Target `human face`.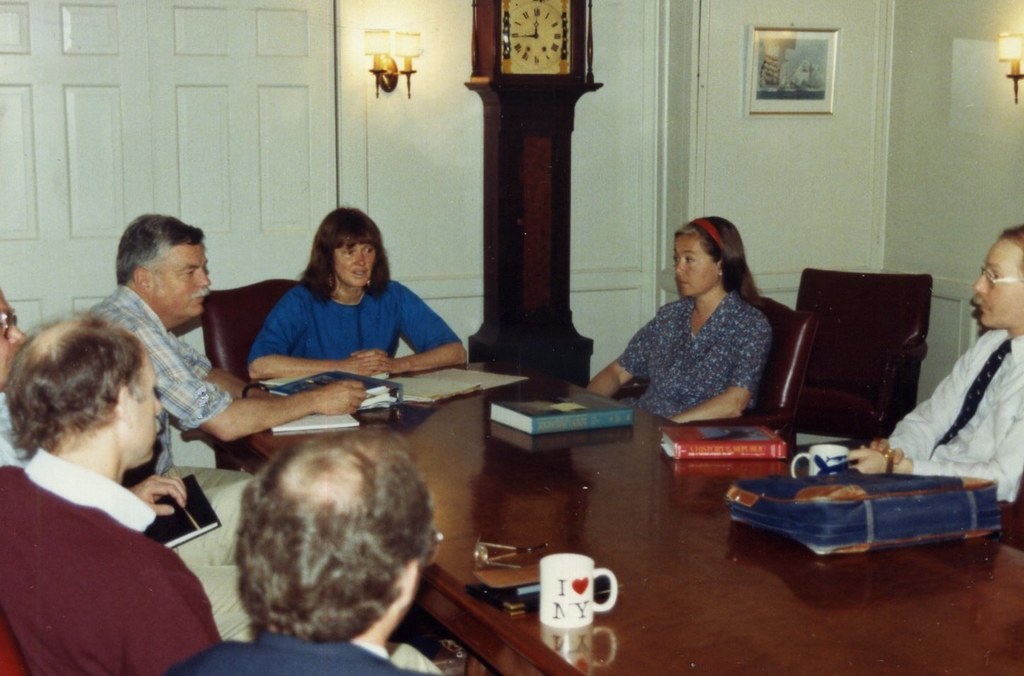
Target region: [left=148, top=246, right=212, bottom=314].
